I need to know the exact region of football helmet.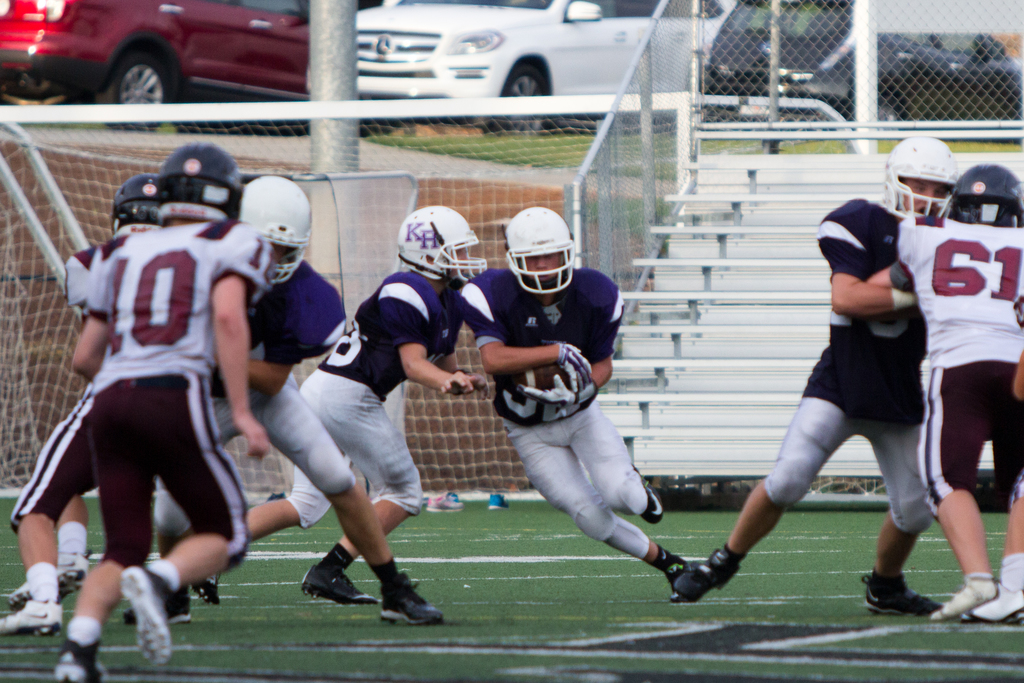
Region: crop(234, 175, 310, 284).
